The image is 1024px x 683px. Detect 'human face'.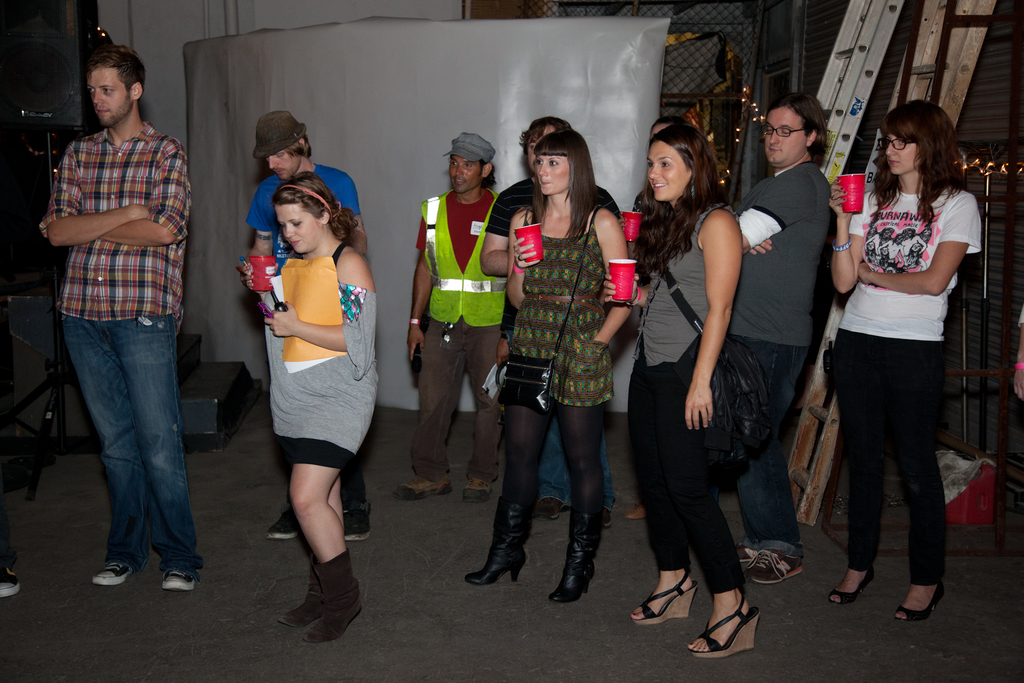
Detection: (882, 131, 922, 174).
